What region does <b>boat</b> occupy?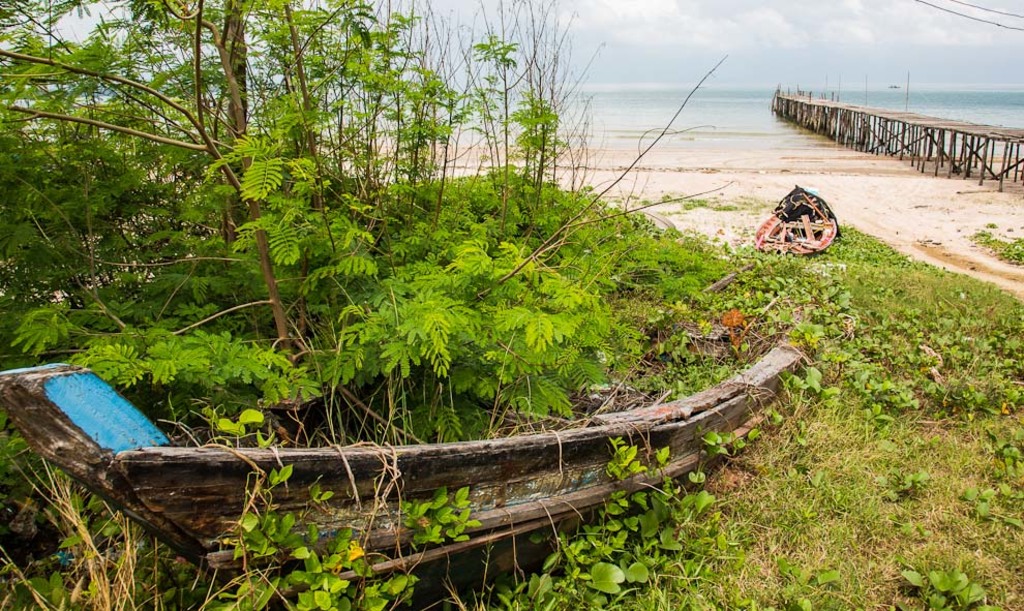
region(753, 179, 851, 251).
